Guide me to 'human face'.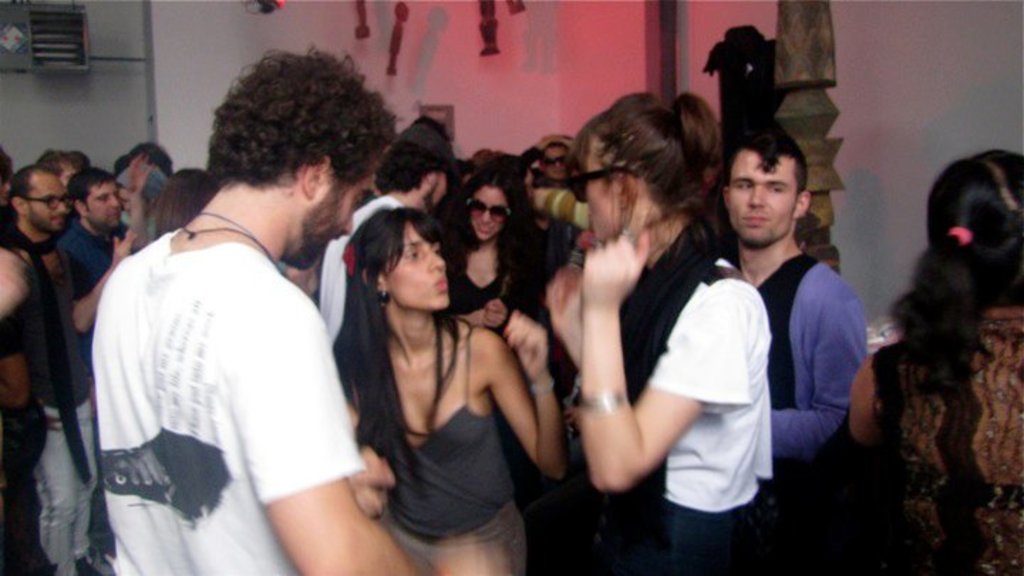
Guidance: [582,141,624,247].
